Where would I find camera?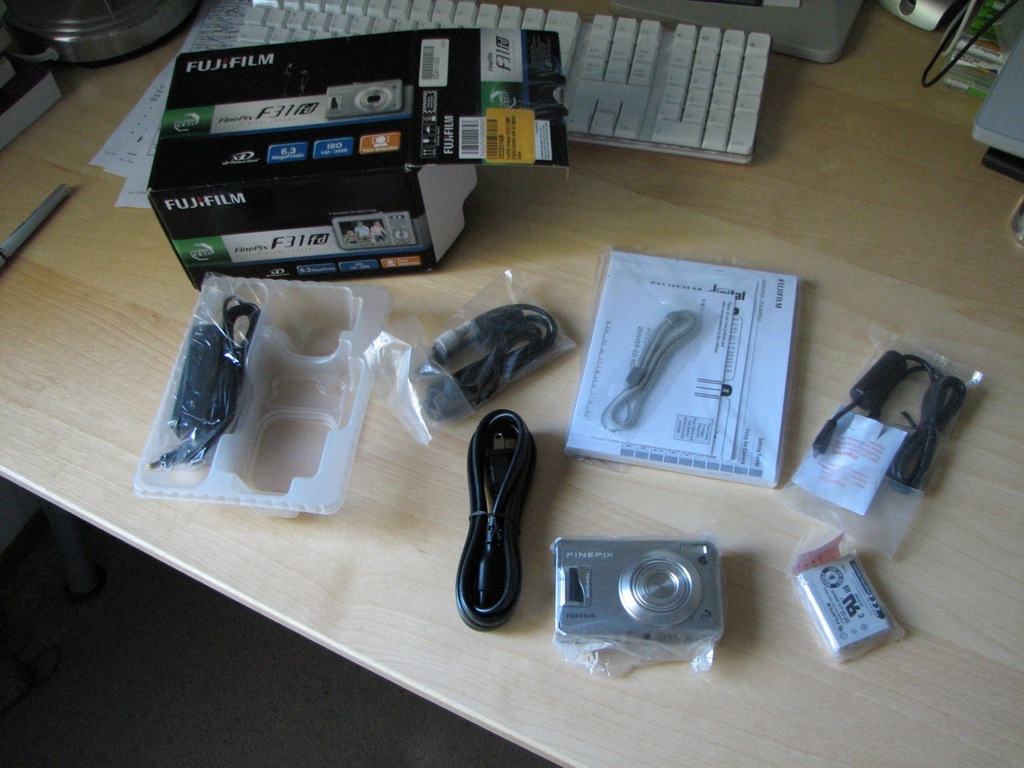
At BBox(326, 78, 401, 121).
